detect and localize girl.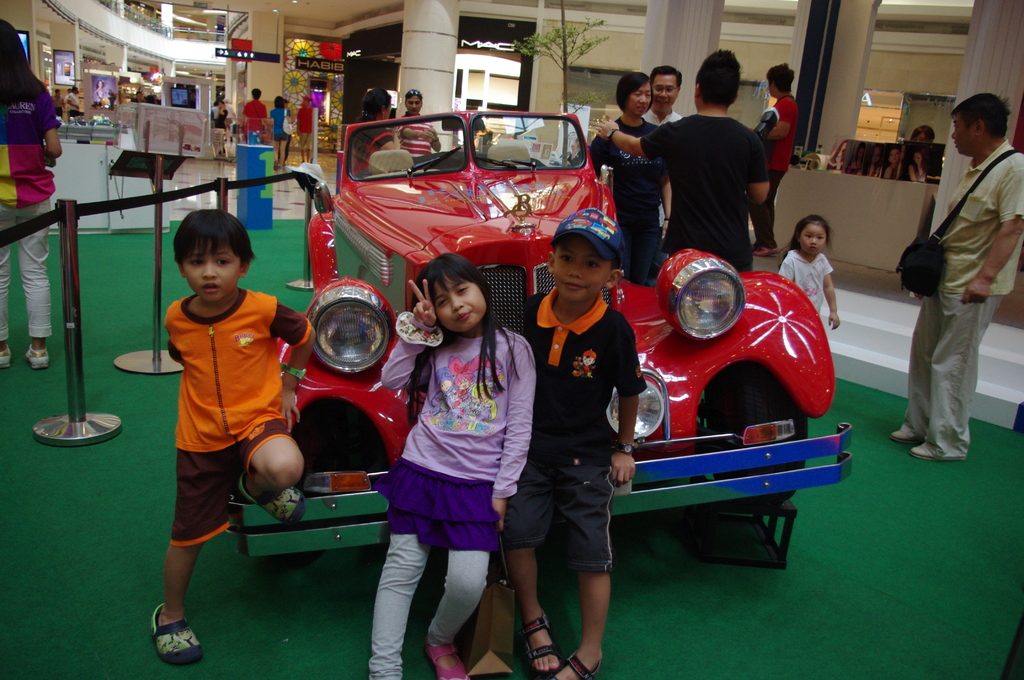
Localized at [x1=774, y1=213, x2=839, y2=329].
